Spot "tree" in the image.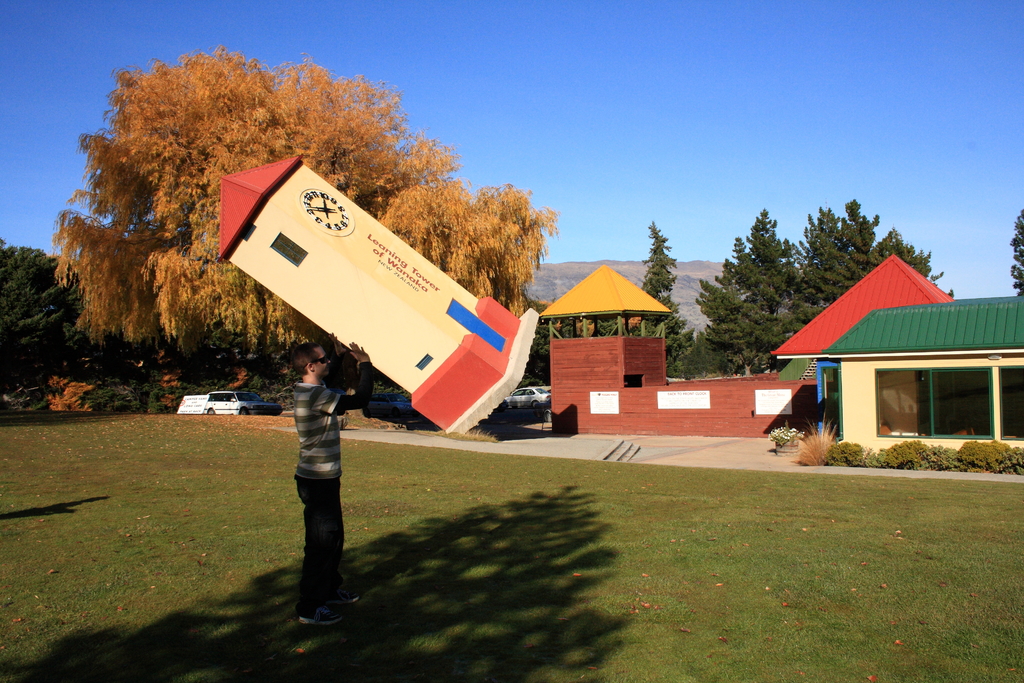
"tree" found at <region>640, 212, 708, 371</region>.
